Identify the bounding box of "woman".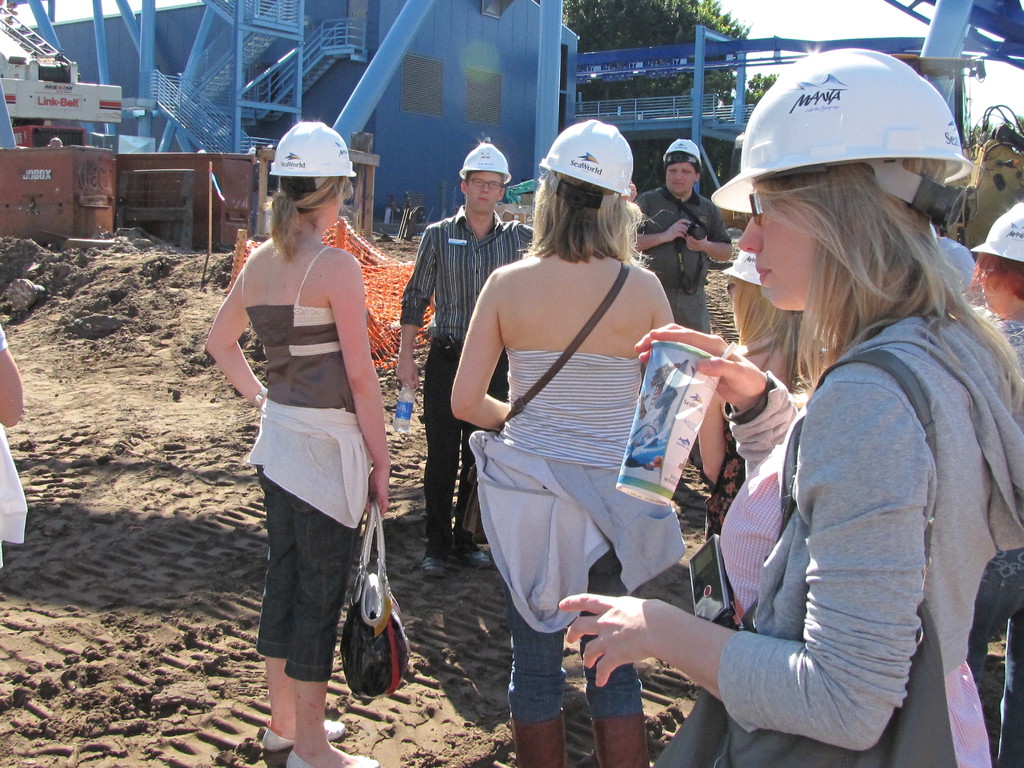
x1=202, y1=122, x2=388, y2=767.
